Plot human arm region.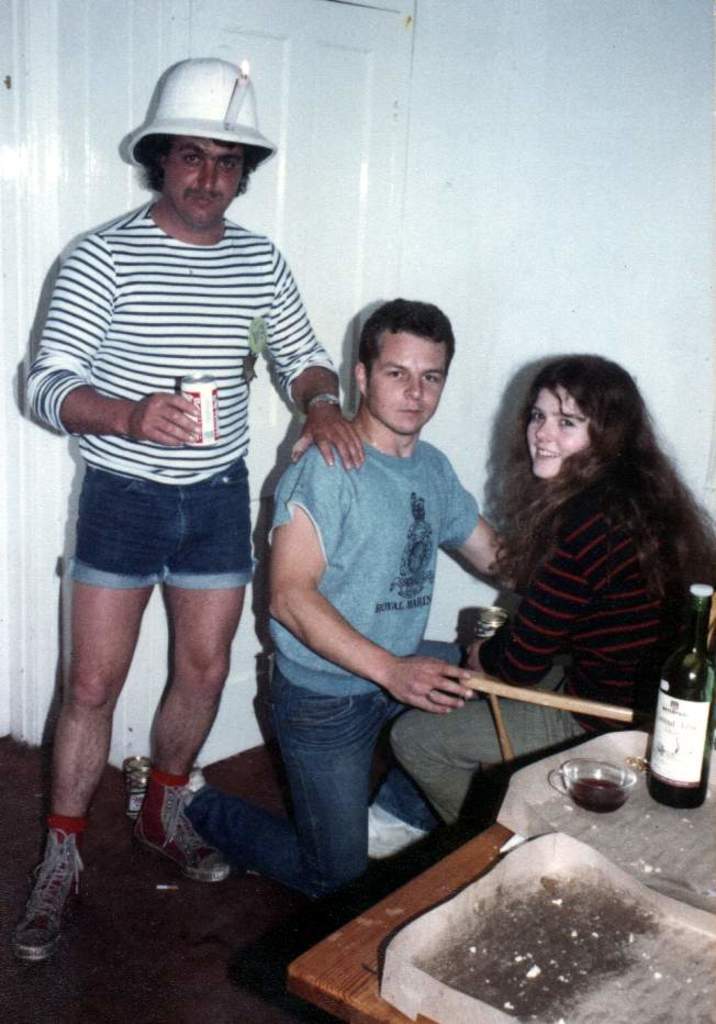
Plotted at [x1=256, y1=241, x2=368, y2=459].
